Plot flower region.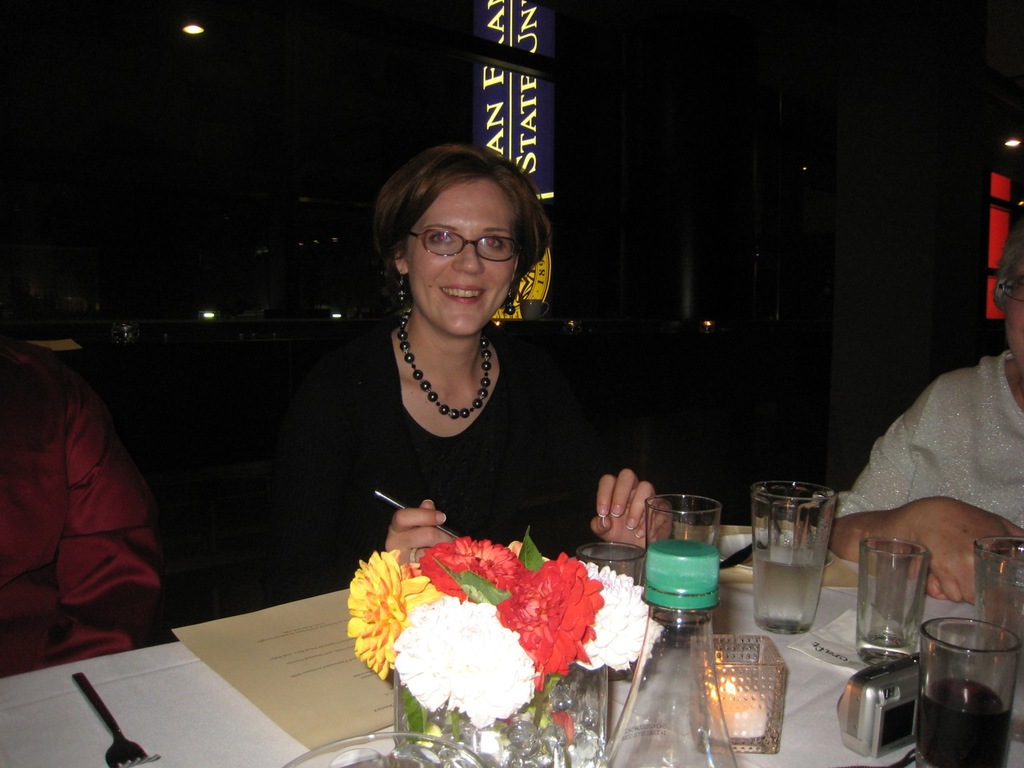
Plotted at BBox(578, 556, 660, 670).
